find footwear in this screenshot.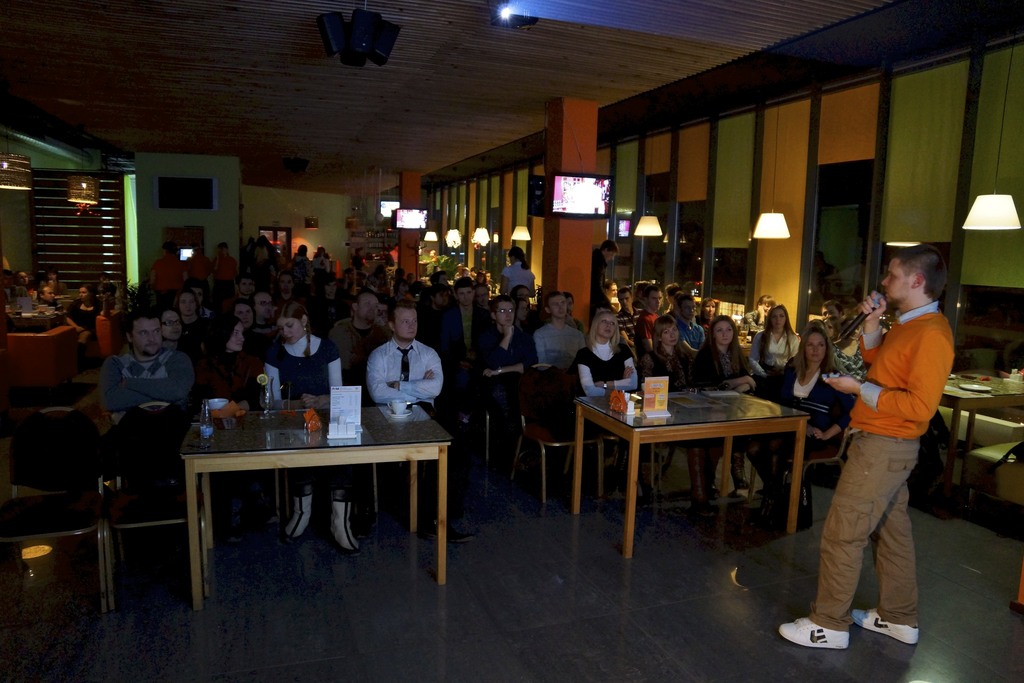
The bounding box for footwear is [left=851, top=605, right=918, bottom=646].
